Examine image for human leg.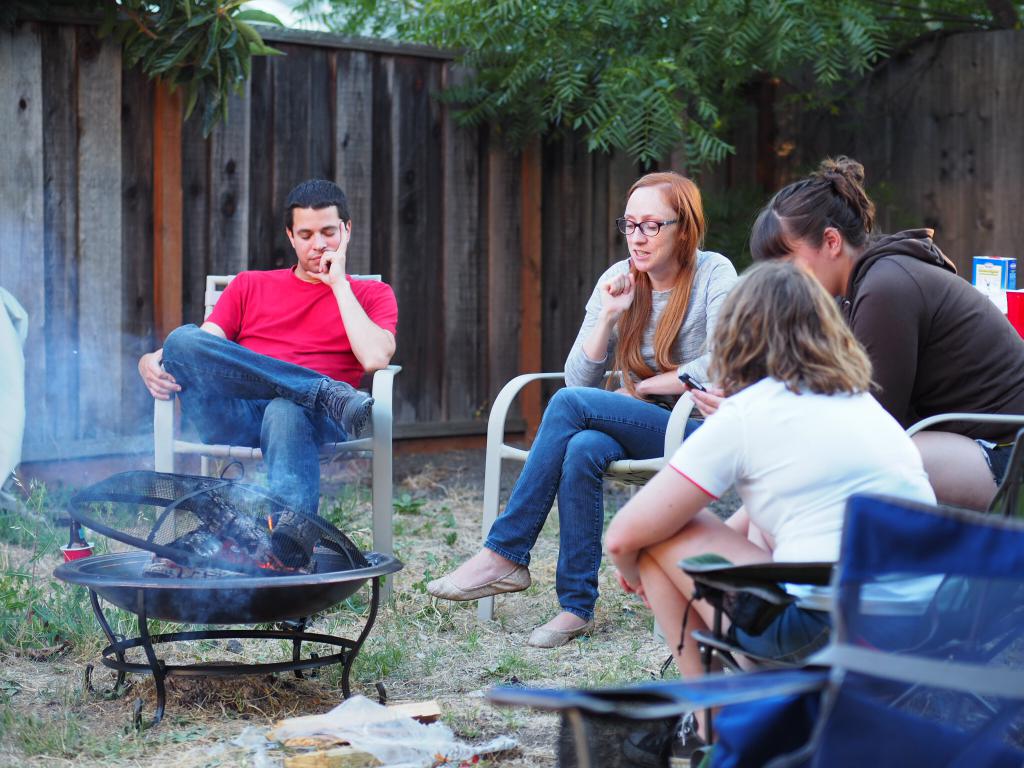
Examination result: crop(903, 431, 1022, 515).
